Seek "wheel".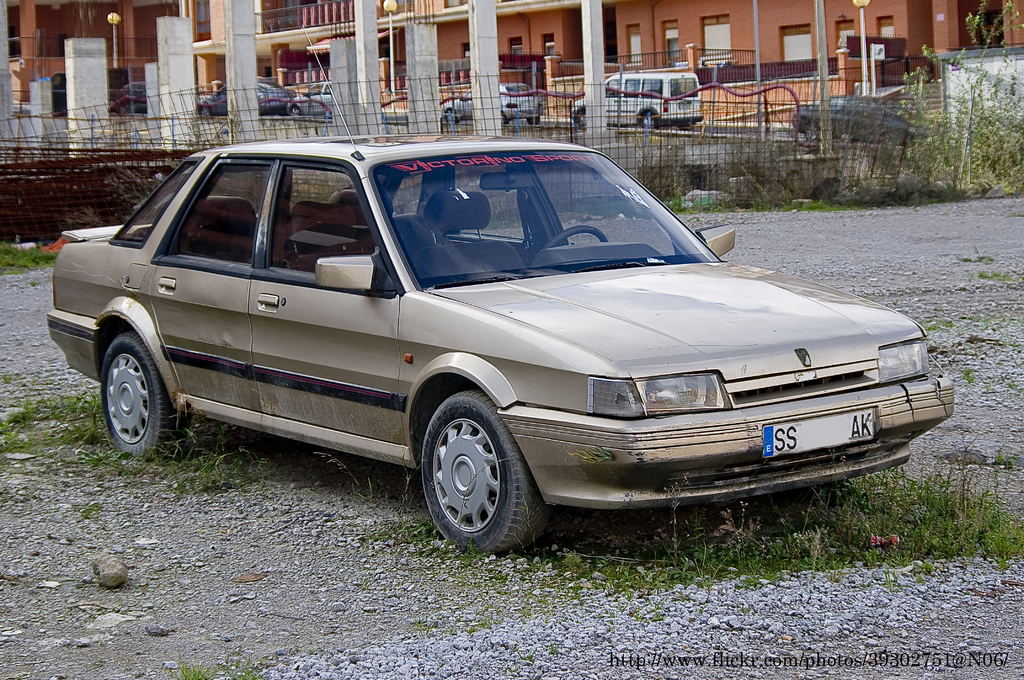
rect(99, 333, 188, 458).
